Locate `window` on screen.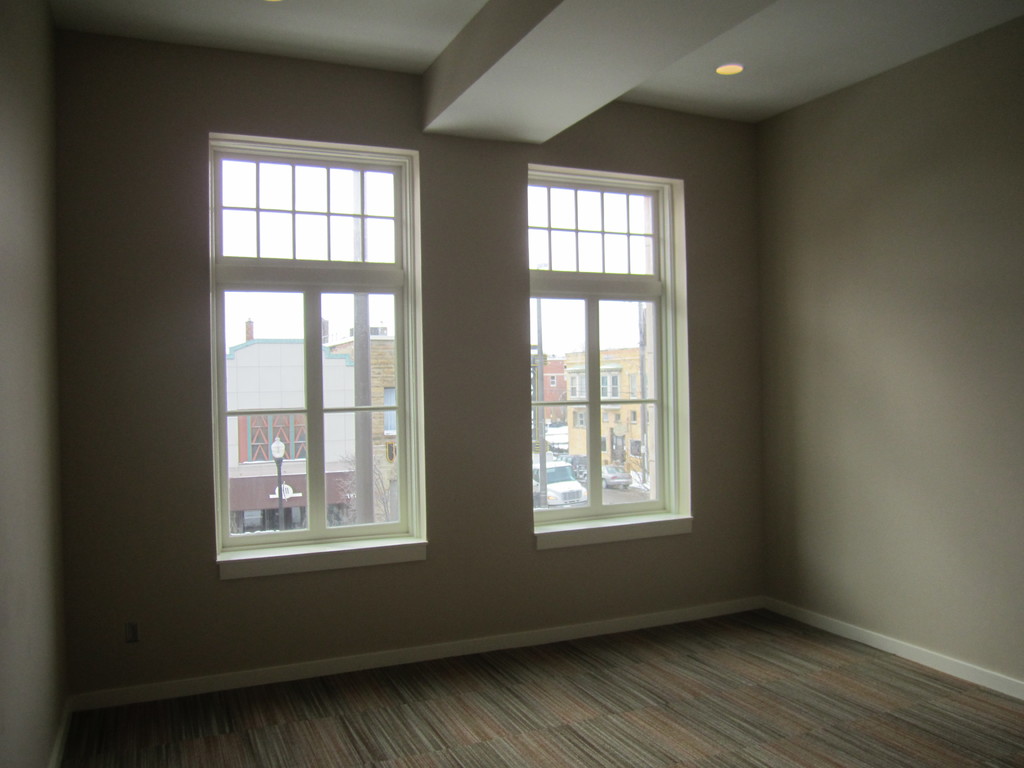
On screen at BBox(531, 164, 678, 530).
